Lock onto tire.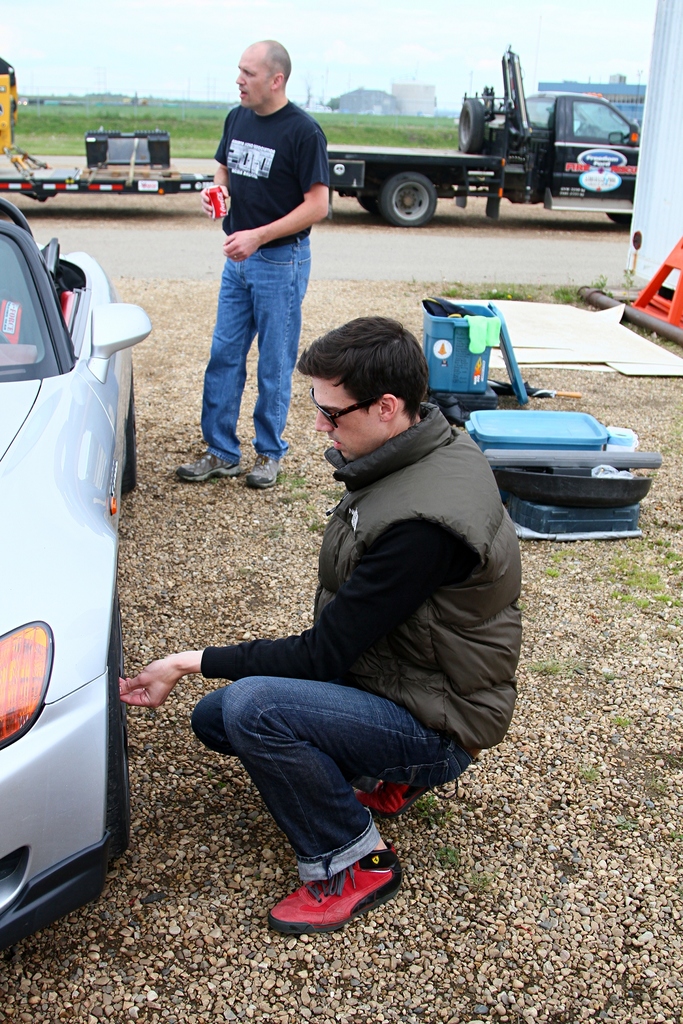
Locked: 609 211 630 225.
